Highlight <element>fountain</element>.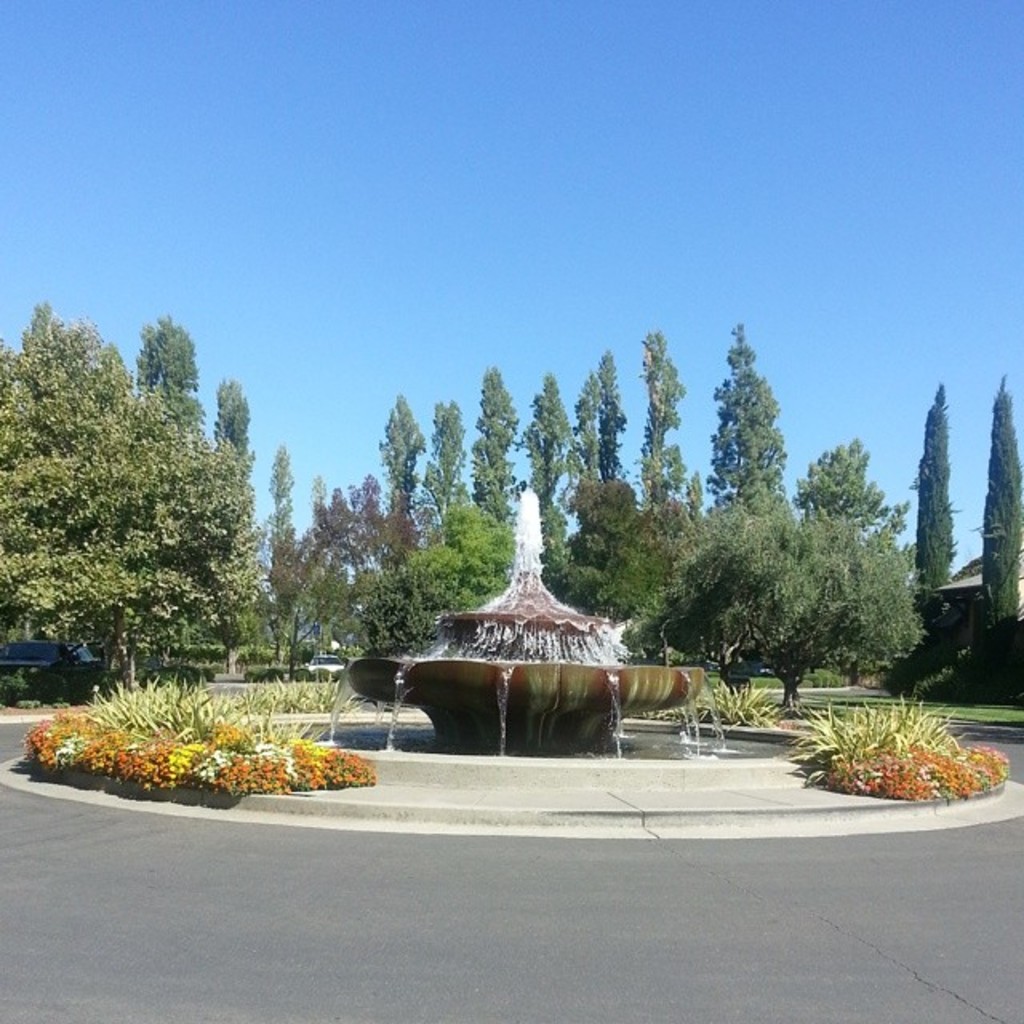
Highlighted region: <bbox>358, 496, 694, 802</bbox>.
